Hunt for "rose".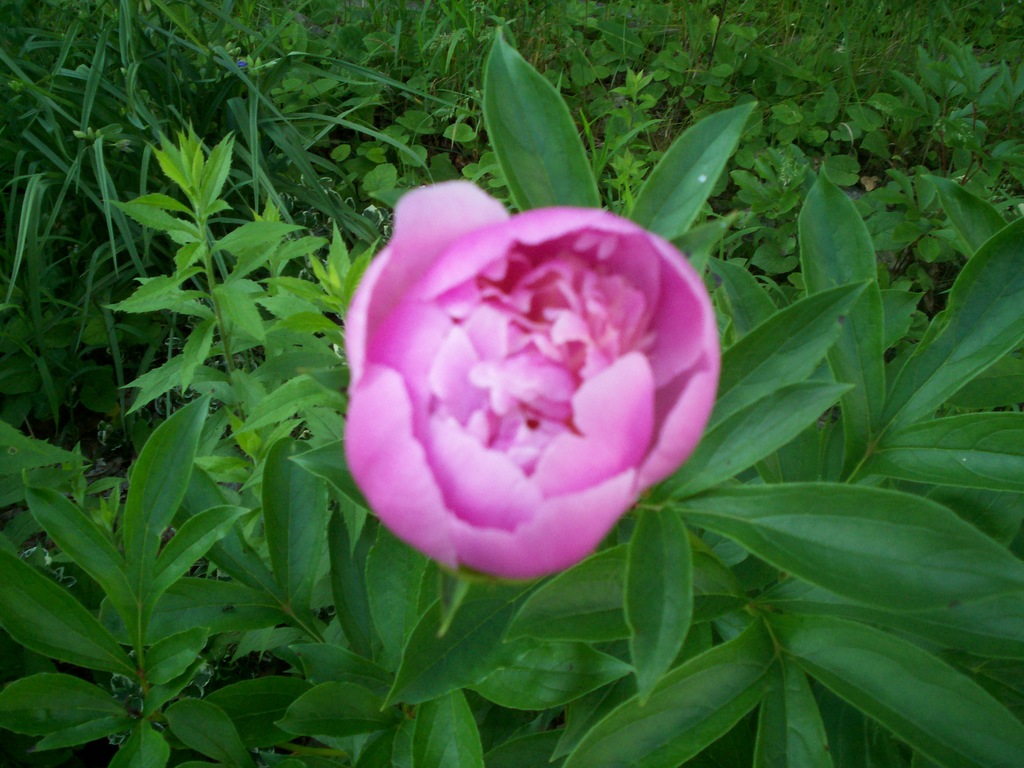
Hunted down at (left=339, top=186, right=723, bottom=580).
